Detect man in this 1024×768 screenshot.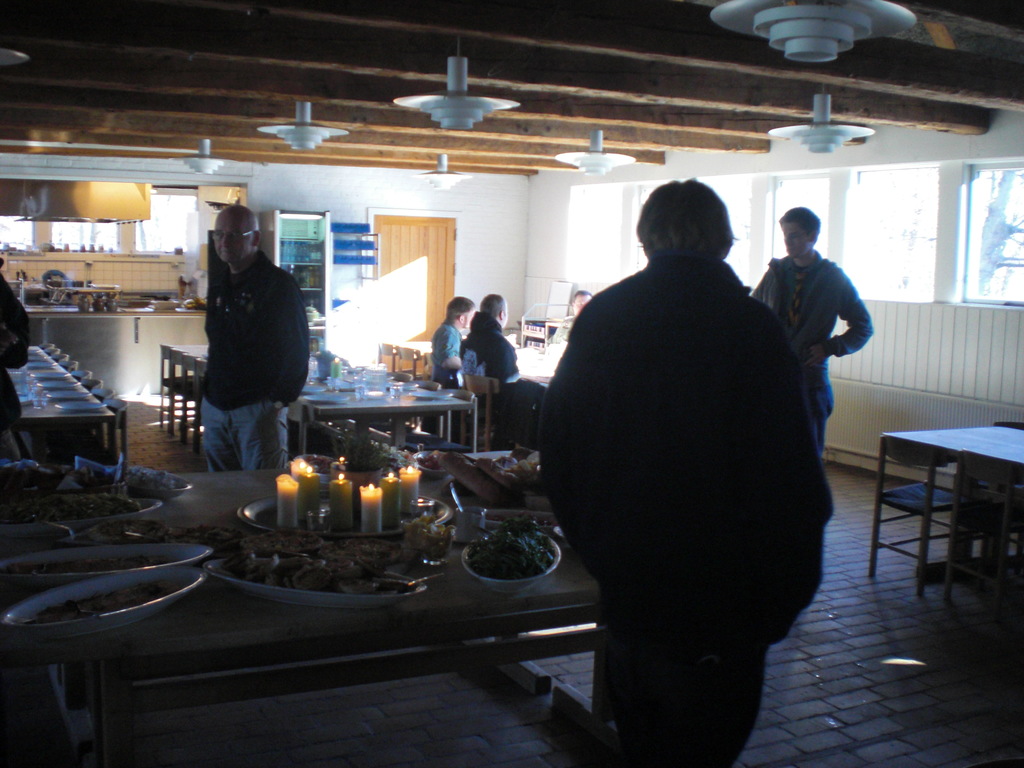
Detection: <box>426,292,463,387</box>.
